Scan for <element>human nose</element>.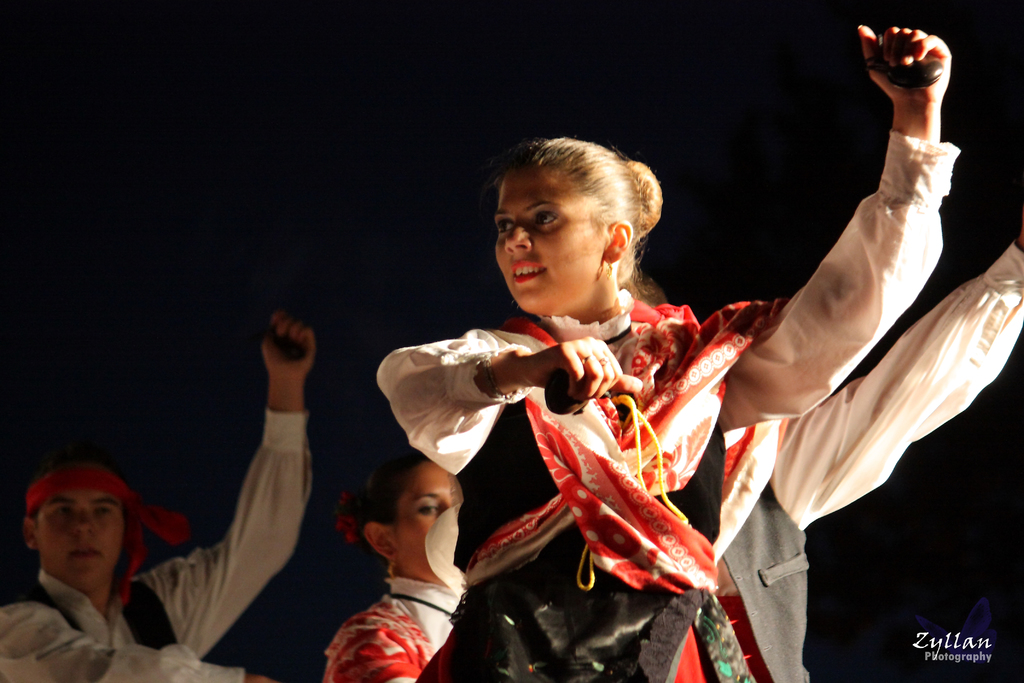
Scan result: x1=503 y1=221 x2=532 y2=253.
